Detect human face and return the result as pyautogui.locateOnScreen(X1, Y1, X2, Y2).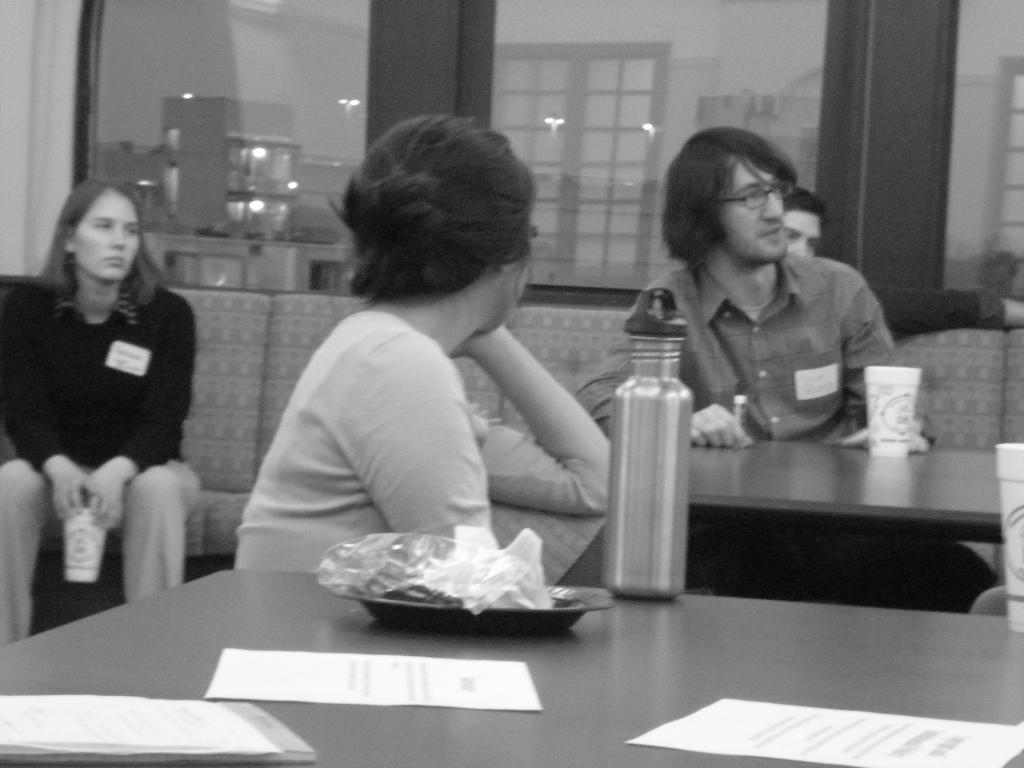
pyautogui.locateOnScreen(75, 192, 144, 283).
